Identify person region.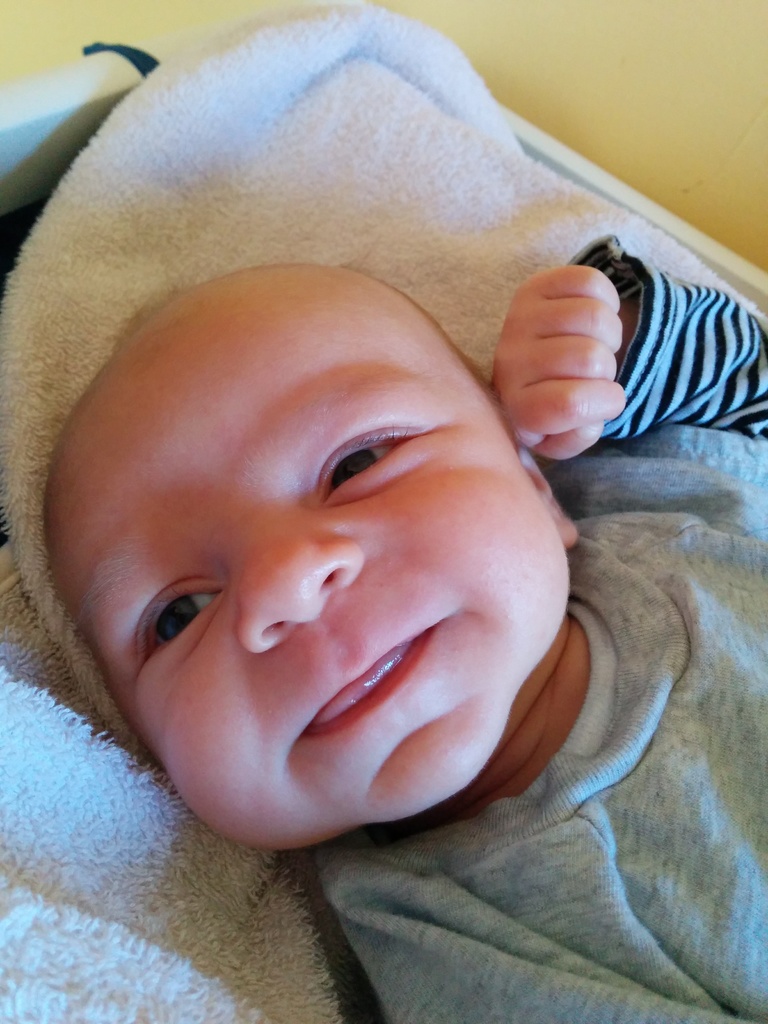
Region: 33:236:767:1023.
